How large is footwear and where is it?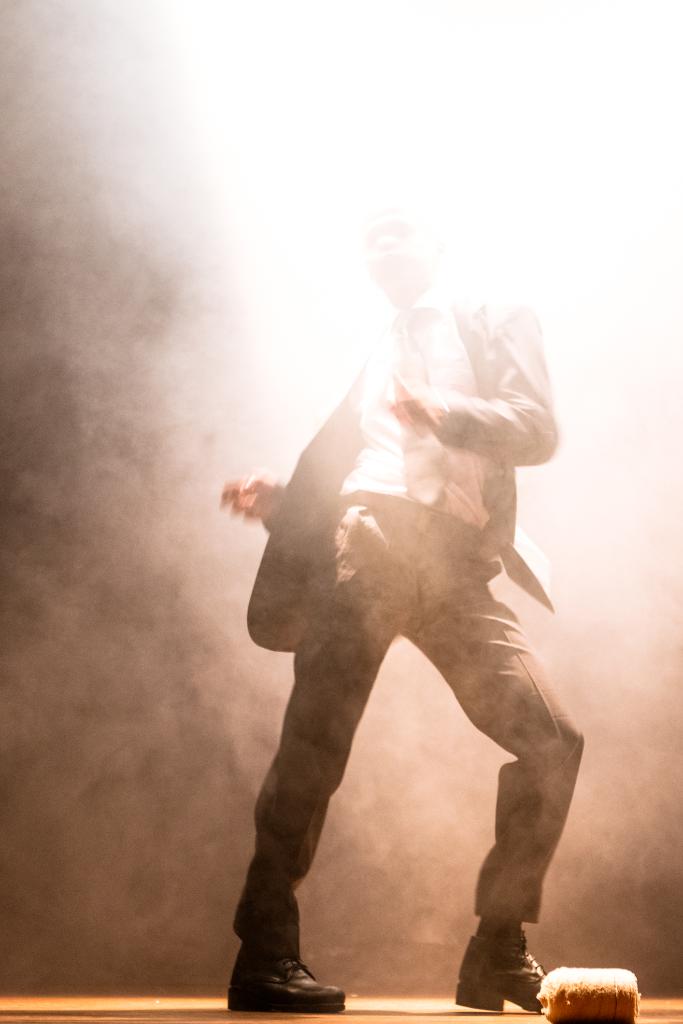
Bounding box: [left=223, top=946, right=342, bottom=1016].
